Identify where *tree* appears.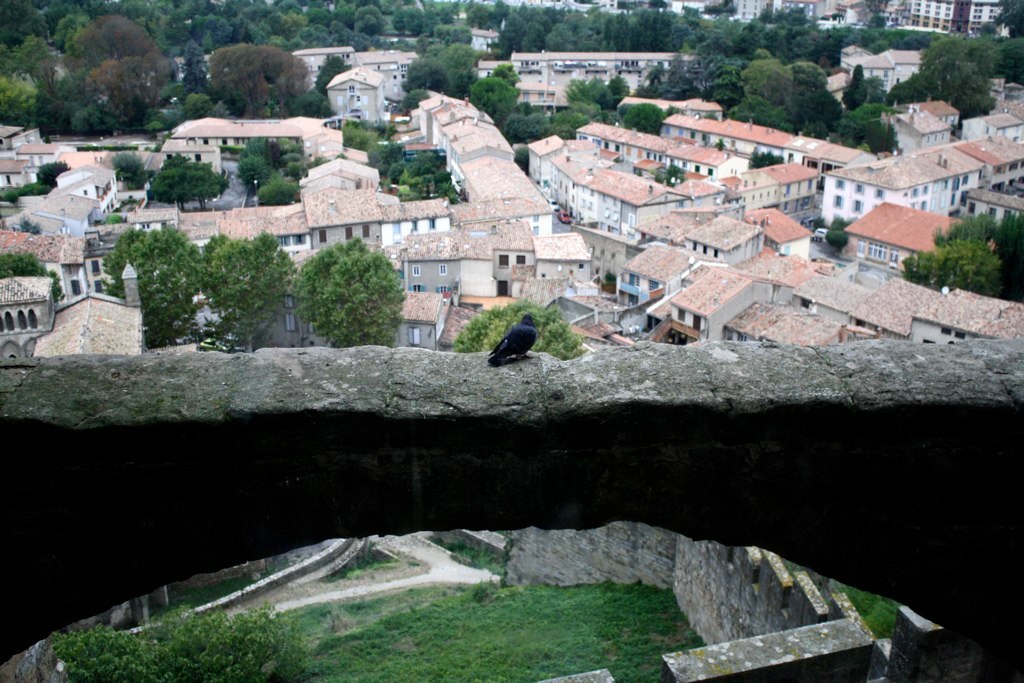
Appears at crop(840, 62, 897, 111).
